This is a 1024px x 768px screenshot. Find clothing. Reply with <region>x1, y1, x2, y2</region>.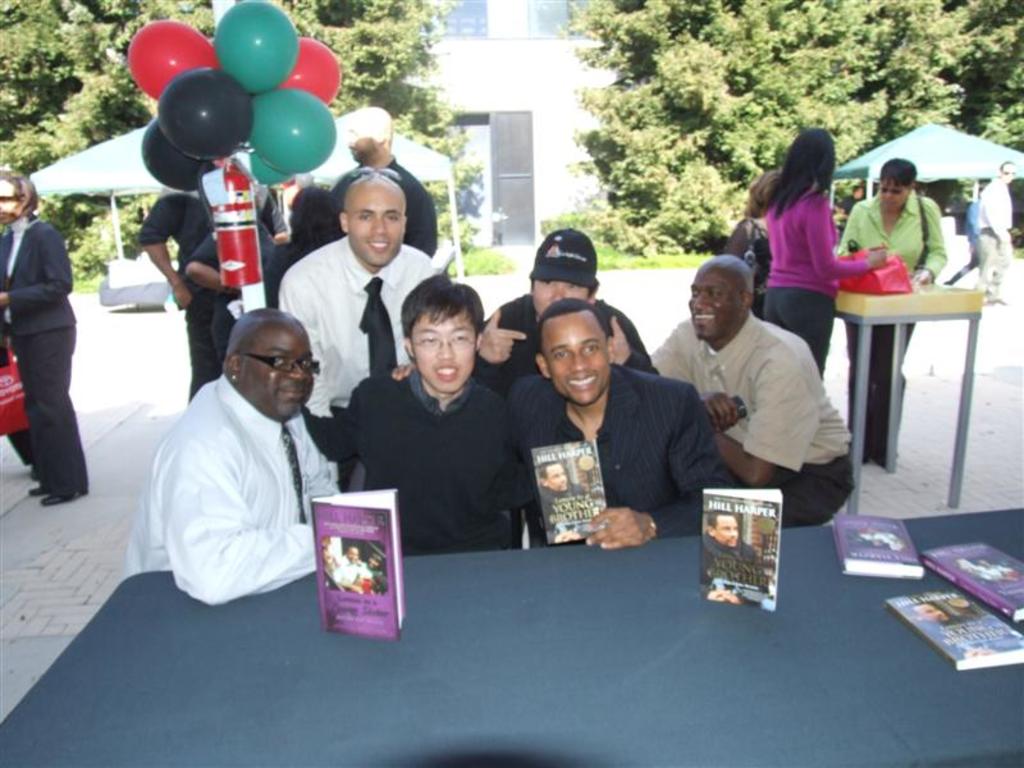
<region>540, 488, 599, 536</region>.
